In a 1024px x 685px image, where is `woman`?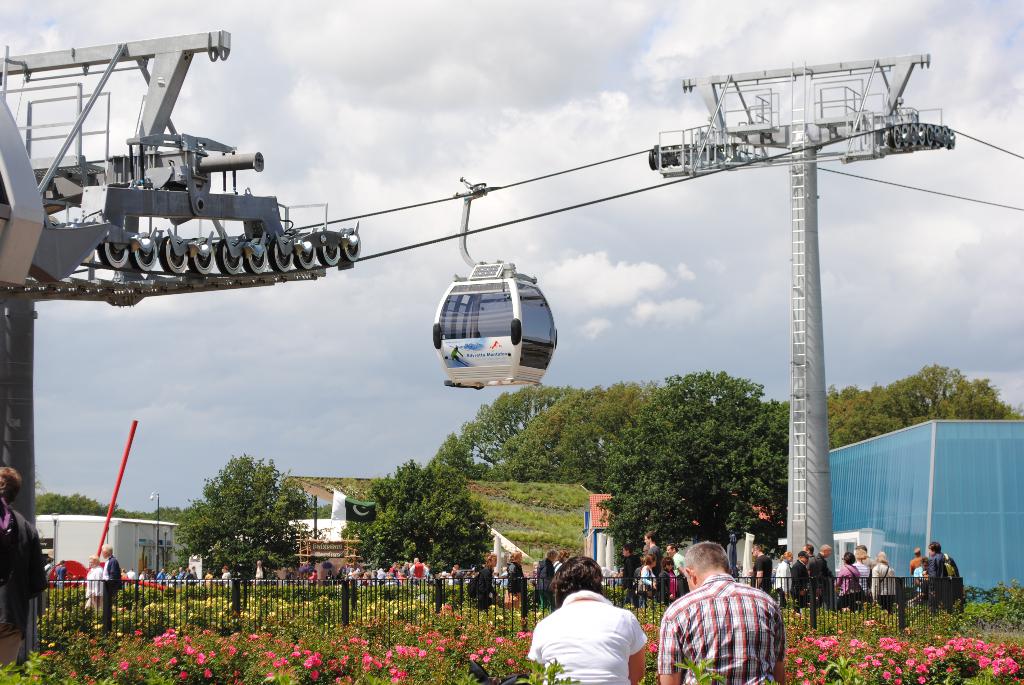
bbox(77, 560, 106, 612).
